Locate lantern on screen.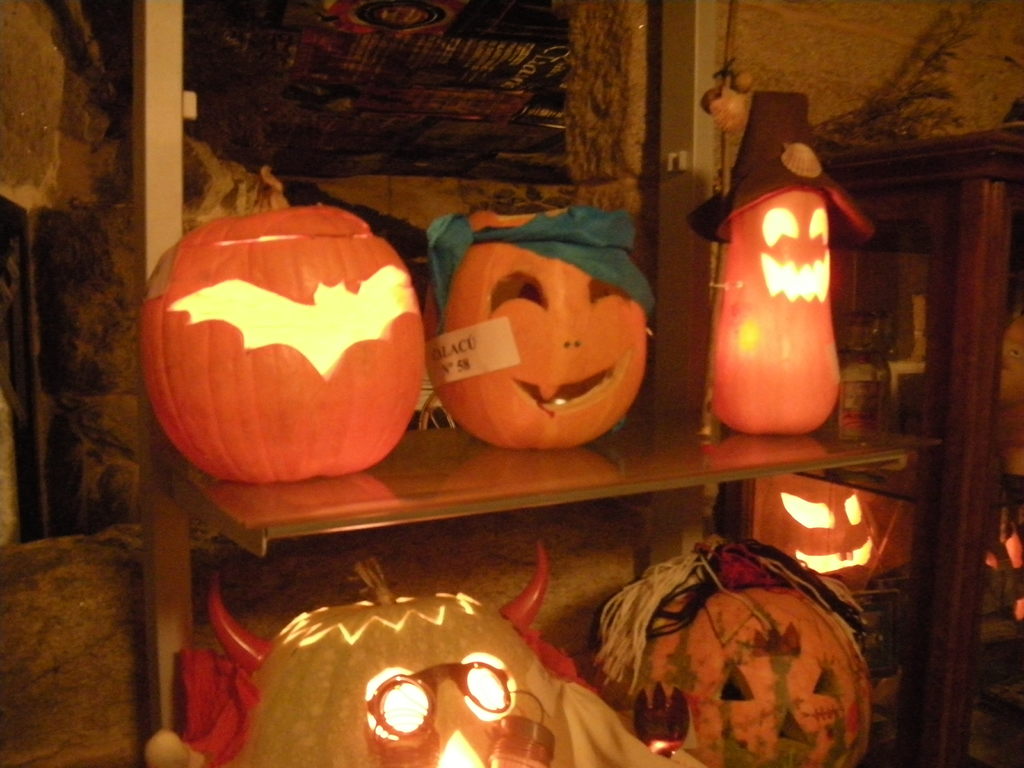
On screen at [x1=700, y1=147, x2=852, y2=454].
